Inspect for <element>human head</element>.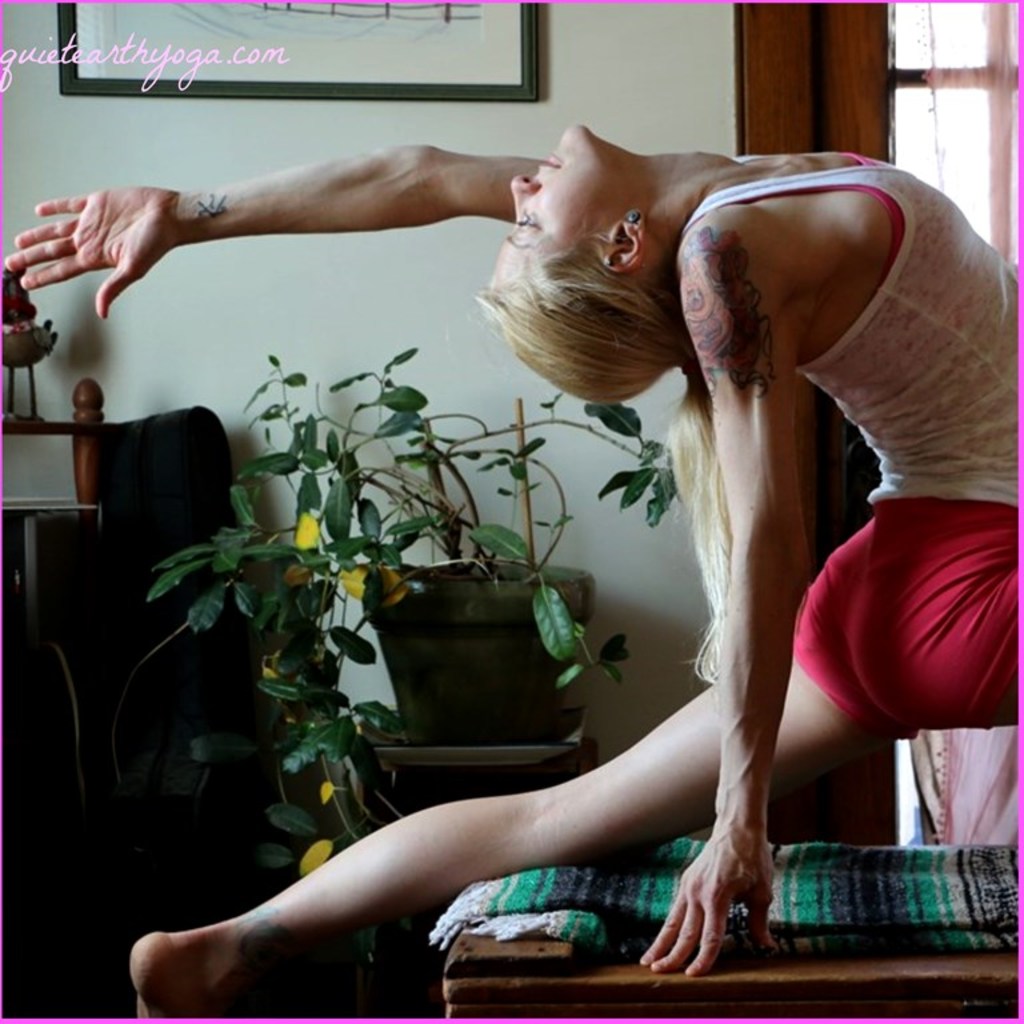
Inspection: Rect(496, 105, 703, 377).
